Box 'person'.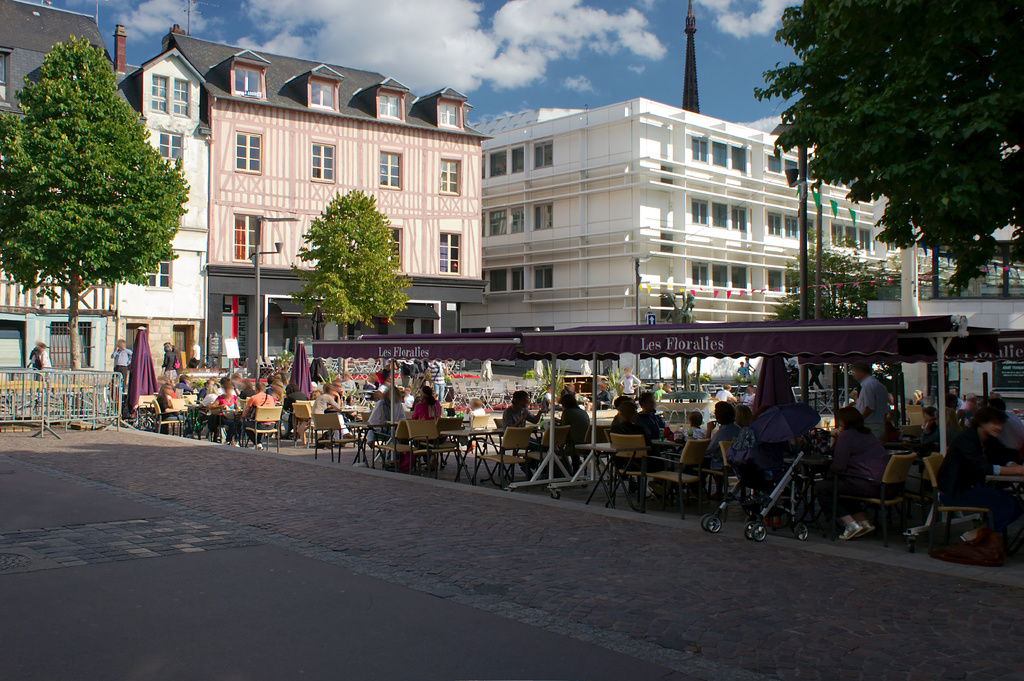
x1=30, y1=342, x2=44, y2=374.
